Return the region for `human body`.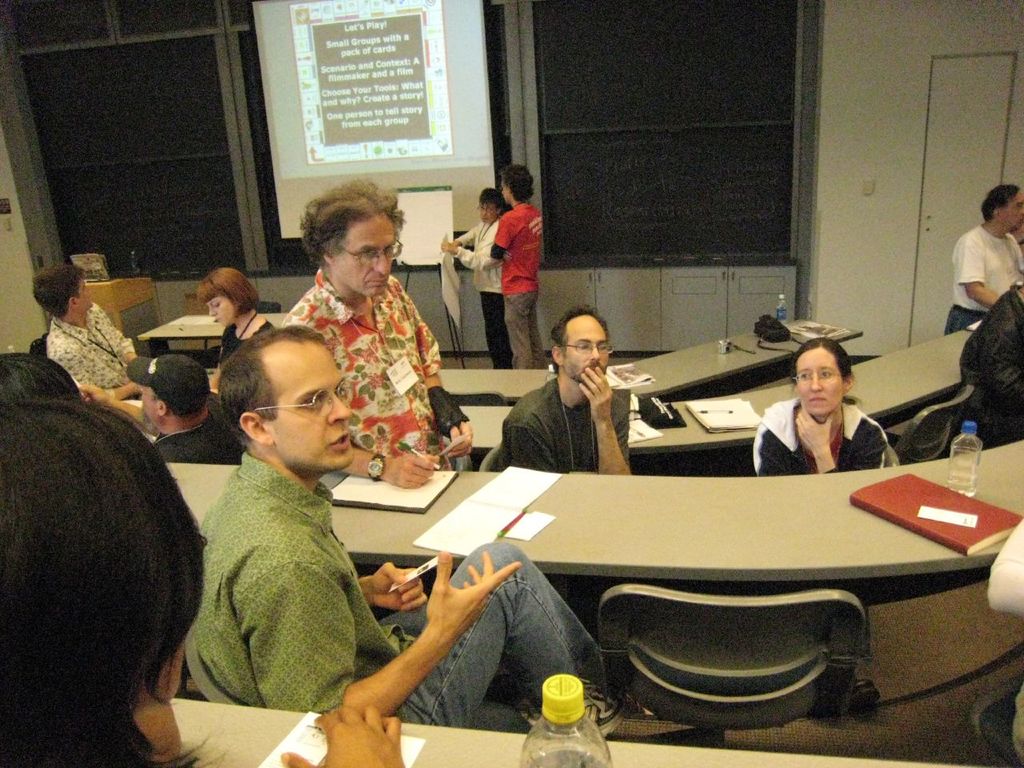
(x1=749, y1=342, x2=886, y2=489).
